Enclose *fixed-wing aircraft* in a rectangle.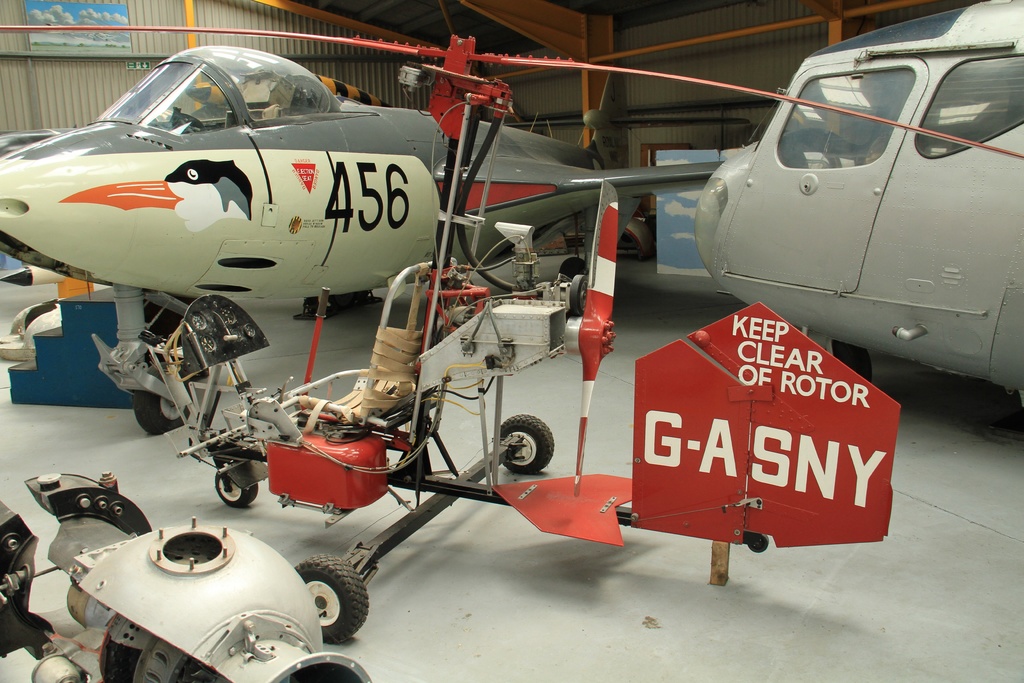
{"x1": 0, "y1": 468, "x2": 375, "y2": 682}.
